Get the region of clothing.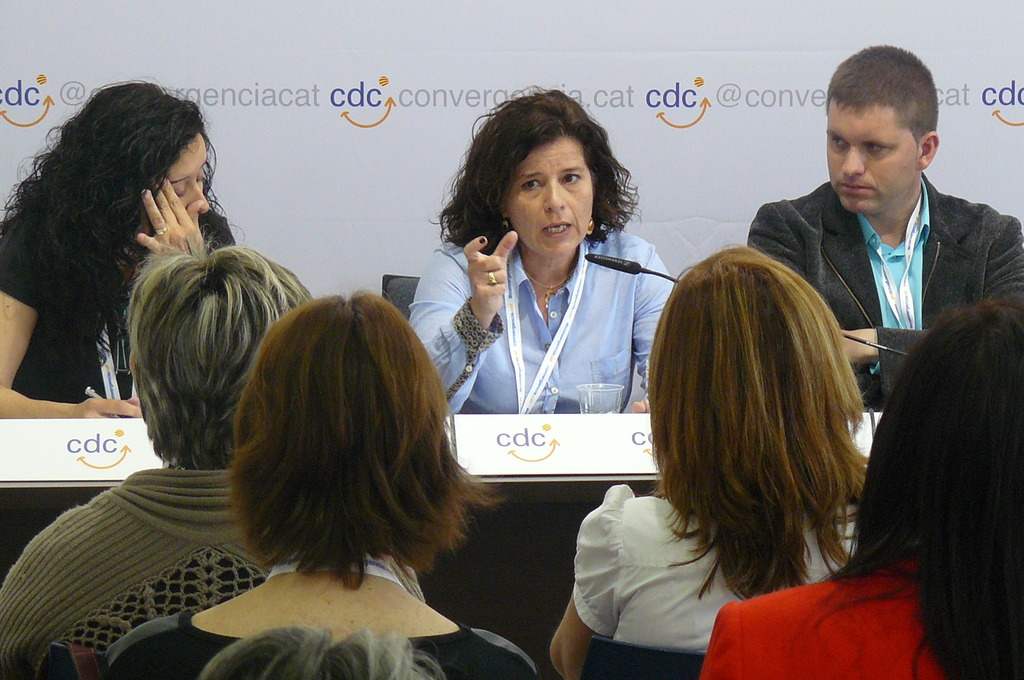
left=0, top=189, right=244, bottom=404.
